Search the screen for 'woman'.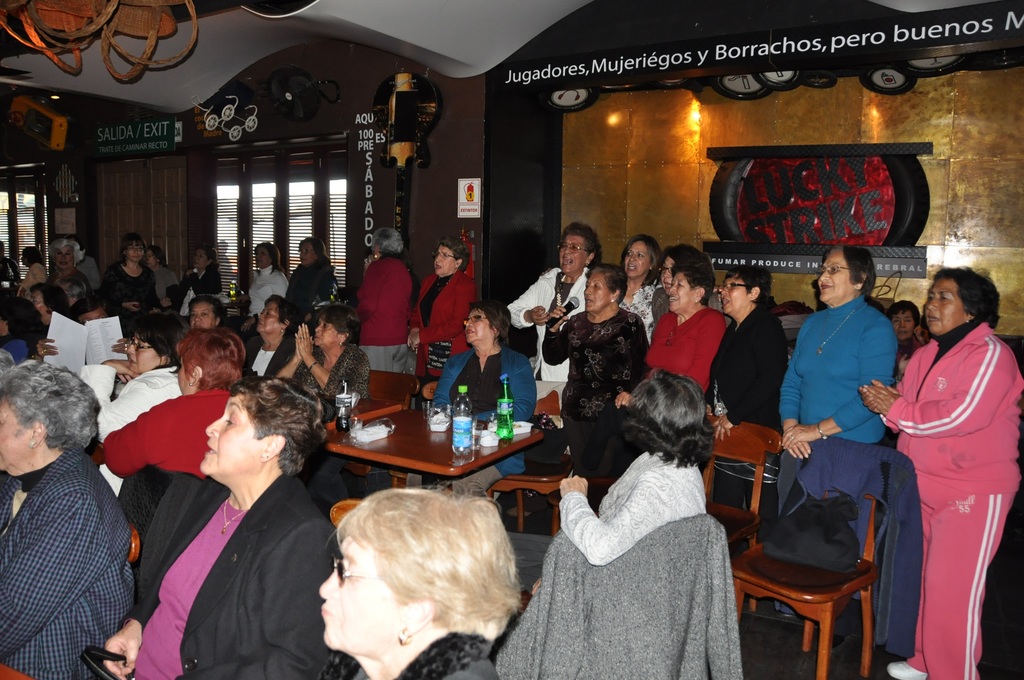
Found at (left=531, top=368, right=714, bottom=596).
